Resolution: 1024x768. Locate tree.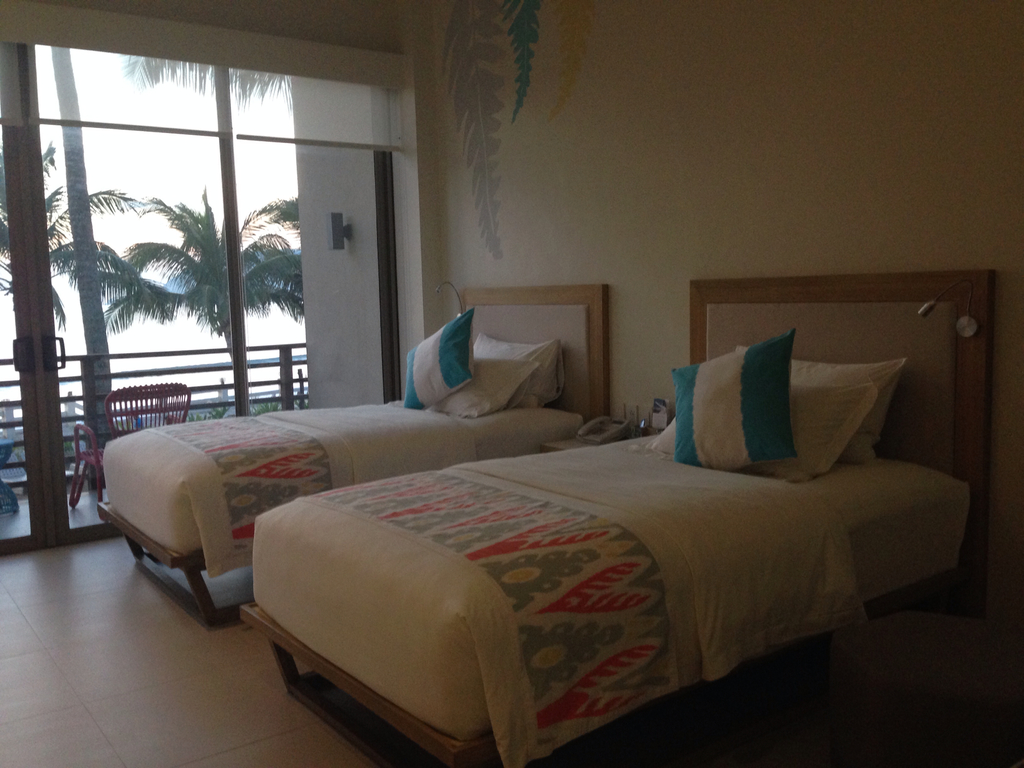
122/188/312/406.
